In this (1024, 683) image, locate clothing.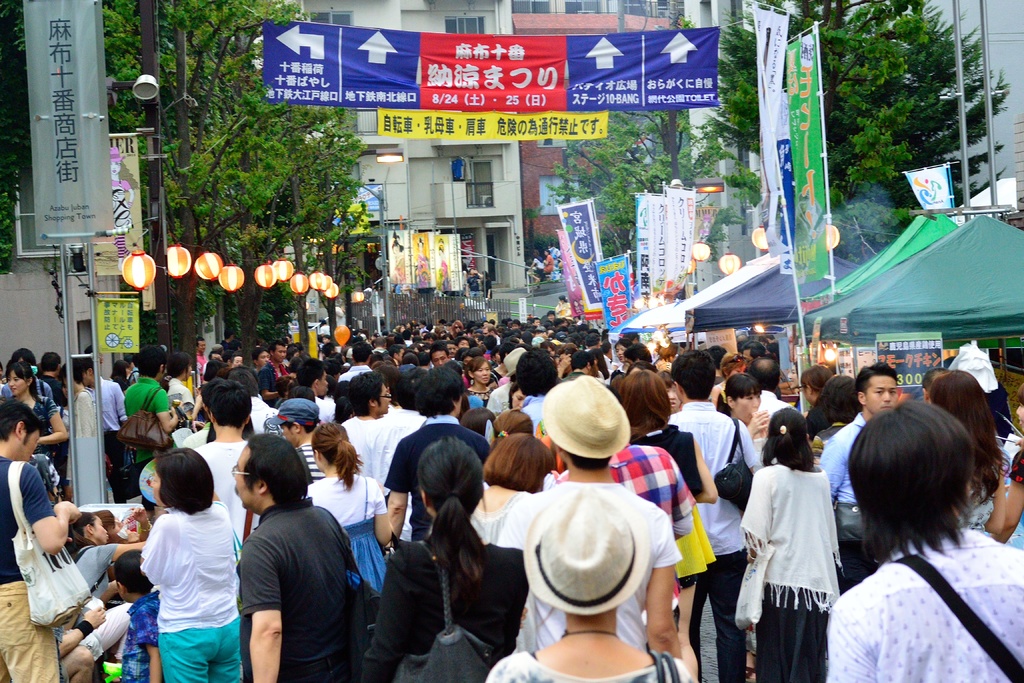
Bounding box: [left=669, top=411, right=749, bottom=682].
